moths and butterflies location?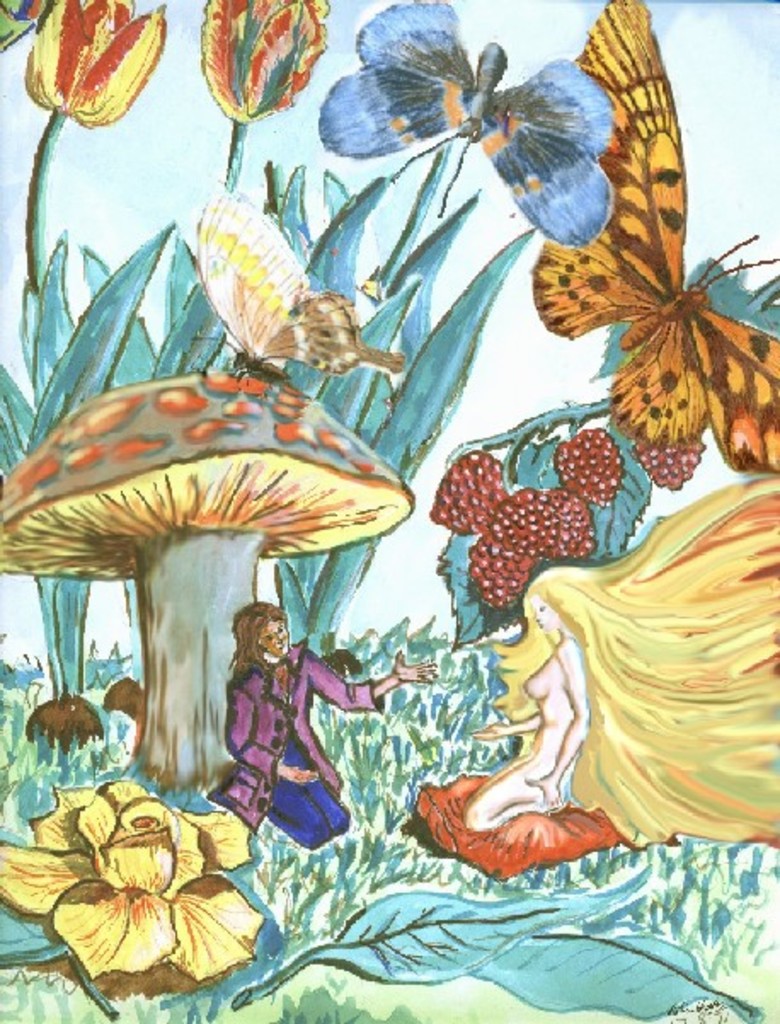
BBox(187, 191, 410, 402)
